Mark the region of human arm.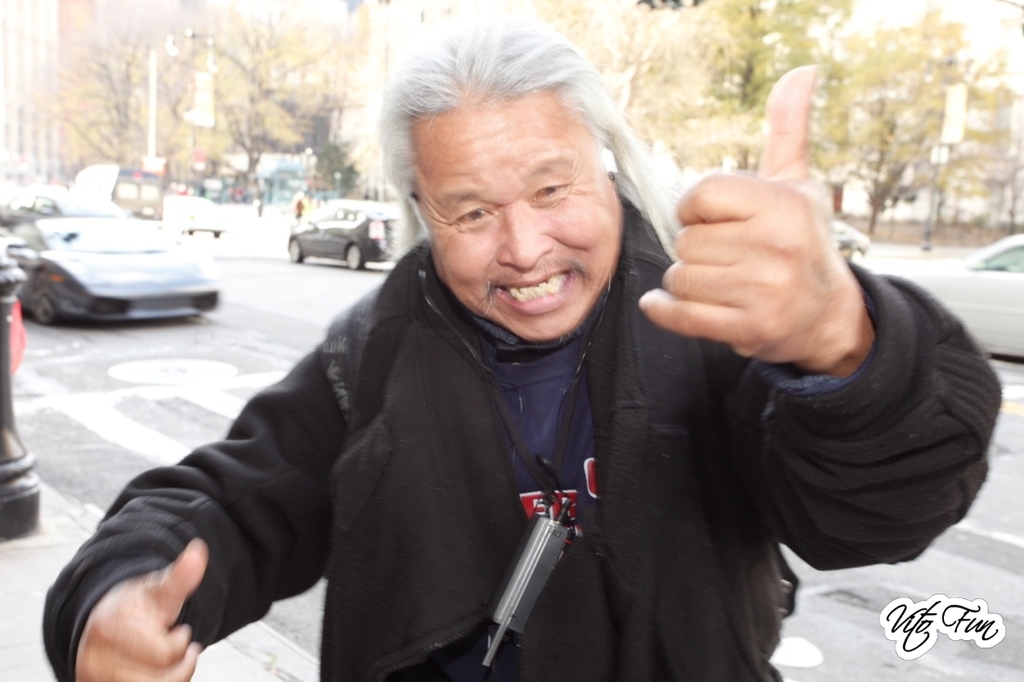
Region: [648,140,923,551].
